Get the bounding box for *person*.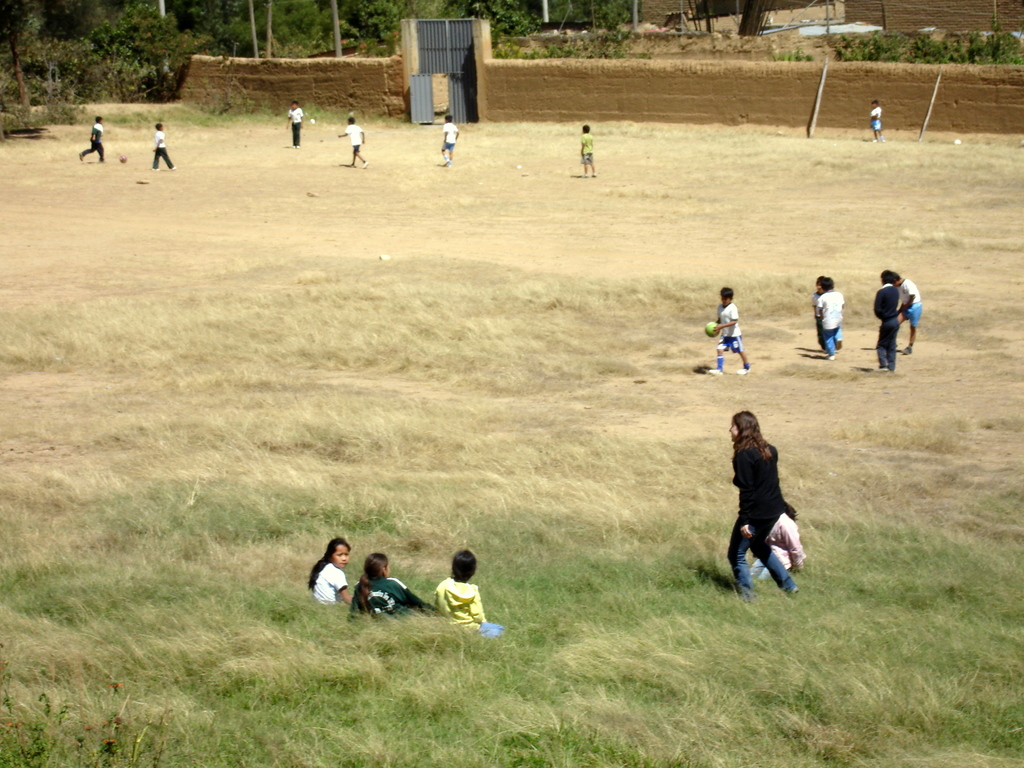
x1=862 y1=102 x2=888 y2=137.
